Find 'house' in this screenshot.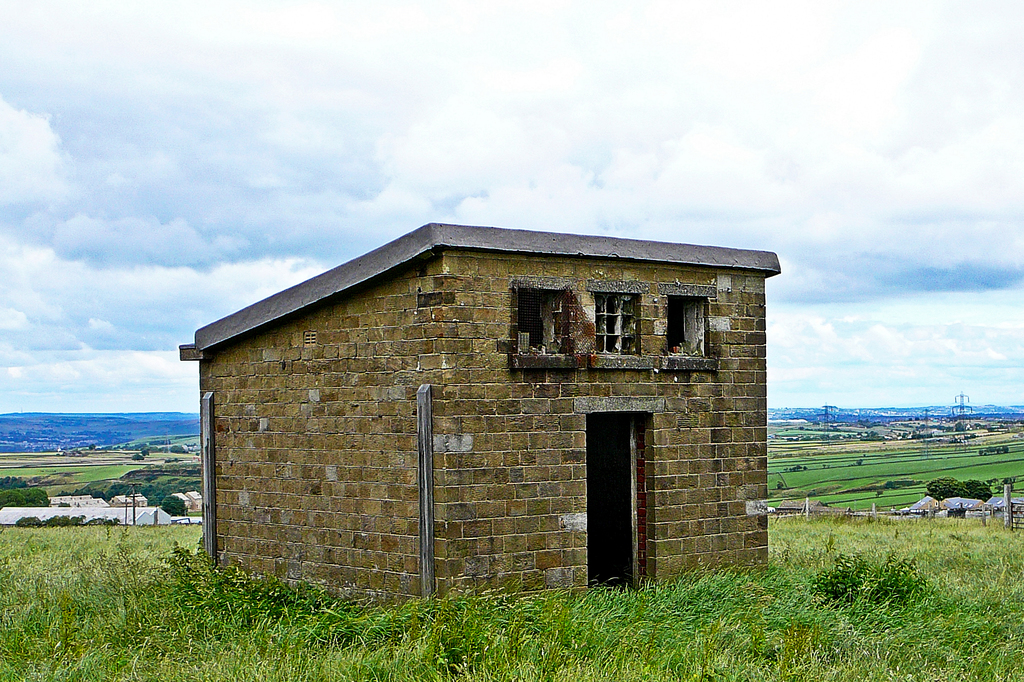
The bounding box for 'house' is 40:489:98:513.
